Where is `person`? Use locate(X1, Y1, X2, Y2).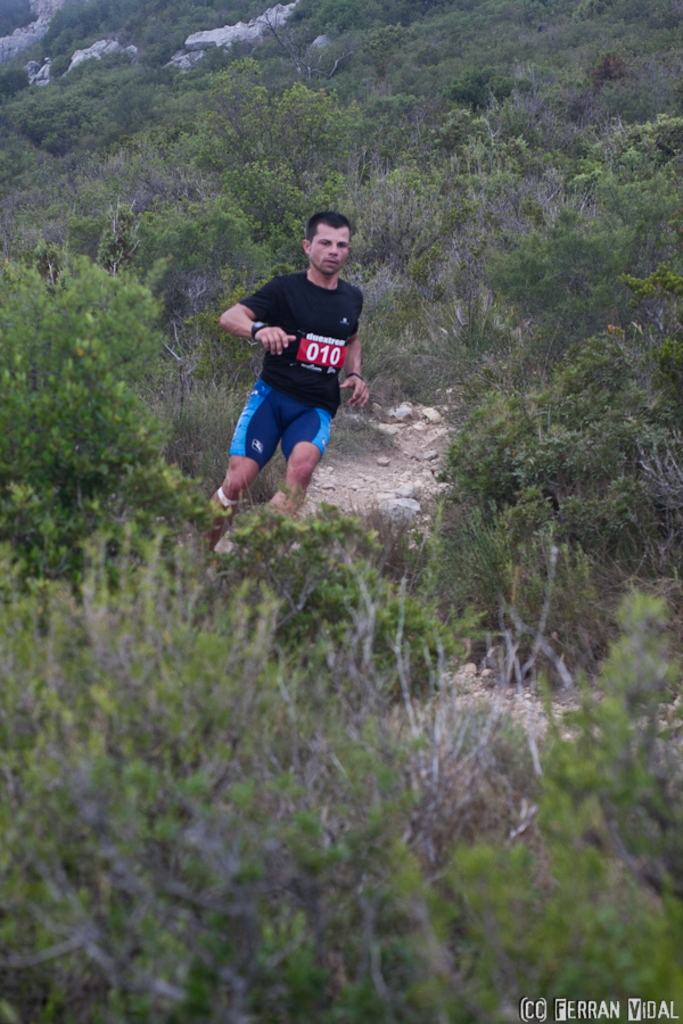
locate(213, 206, 380, 567).
